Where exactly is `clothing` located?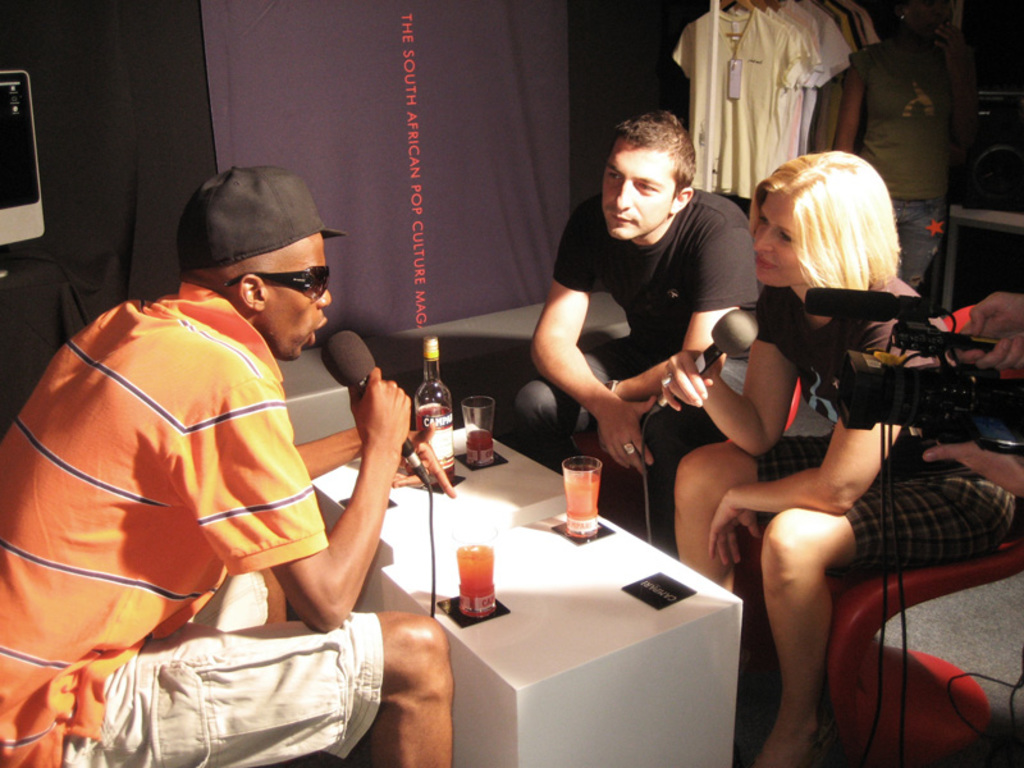
Its bounding box is <region>494, 362, 649, 465</region>.
